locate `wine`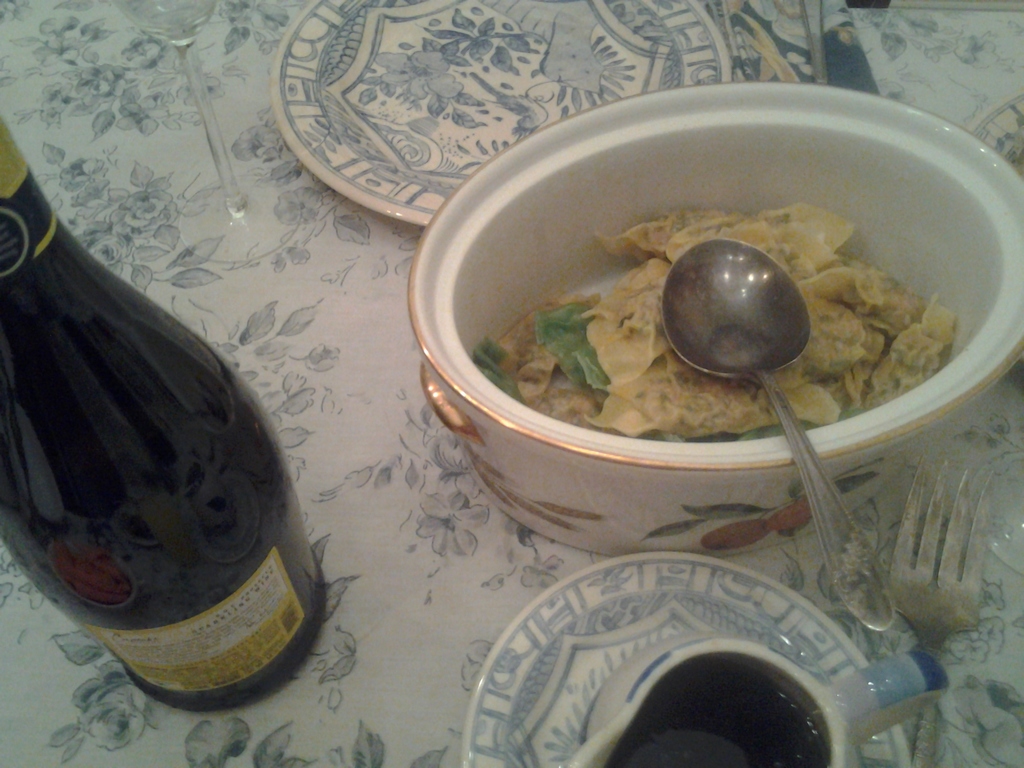
<region>35, 150, 340, 715</region>
